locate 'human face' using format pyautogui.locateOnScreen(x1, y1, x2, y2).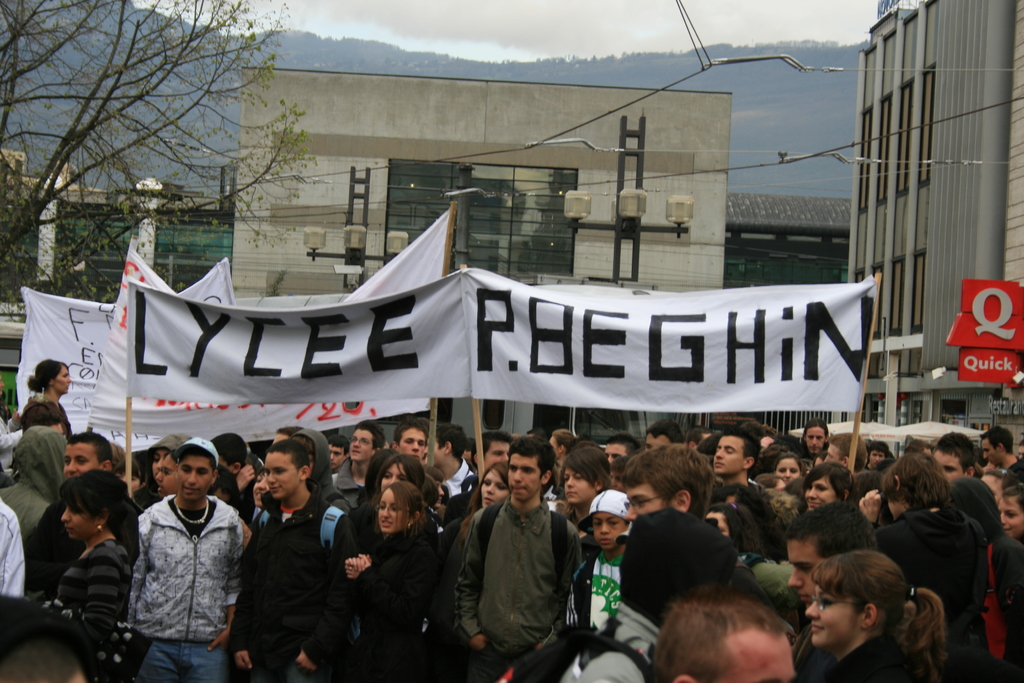
pyautogui.locateOnScreen(935, 451, 963, 483).
